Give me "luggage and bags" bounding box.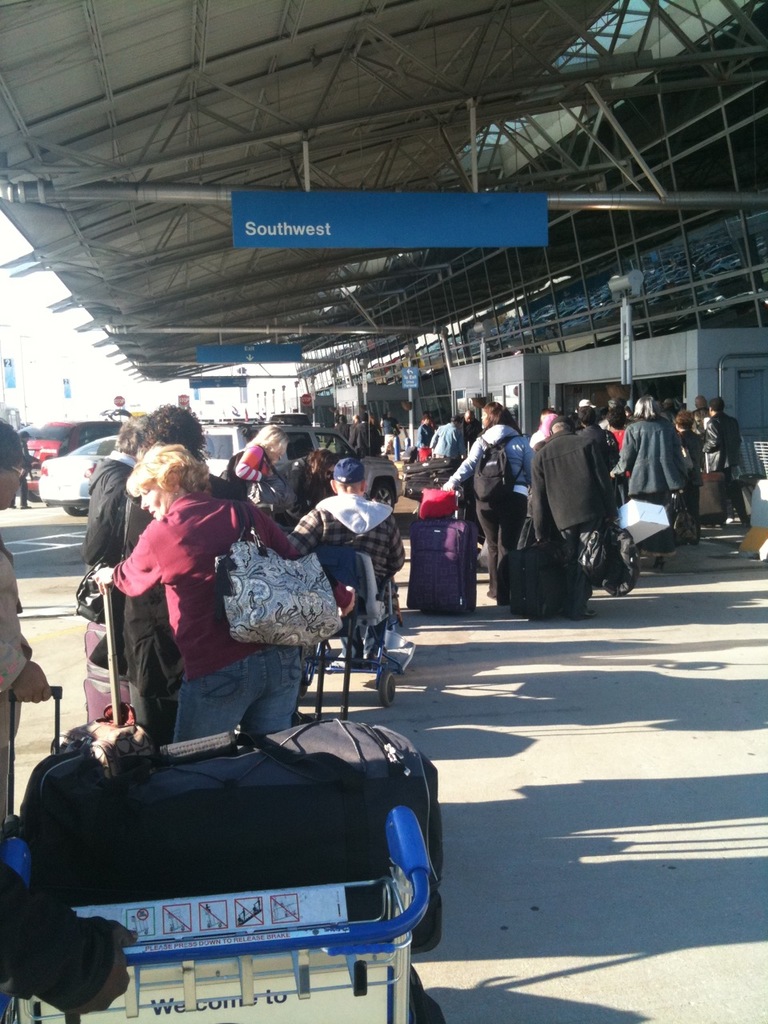
84,614,137,716.
